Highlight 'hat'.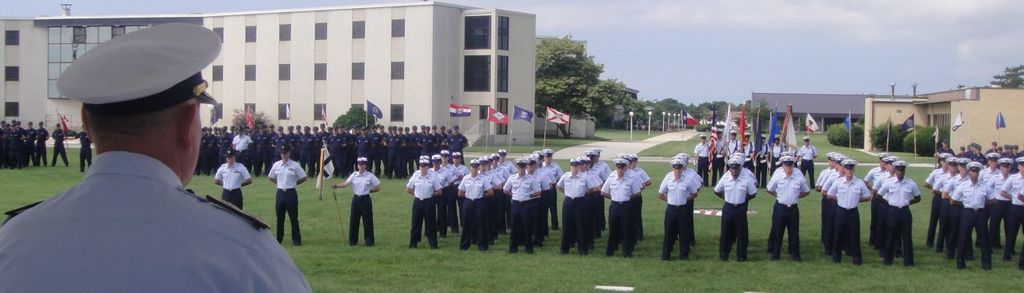
Highlighted region: (356,157,369,163).
